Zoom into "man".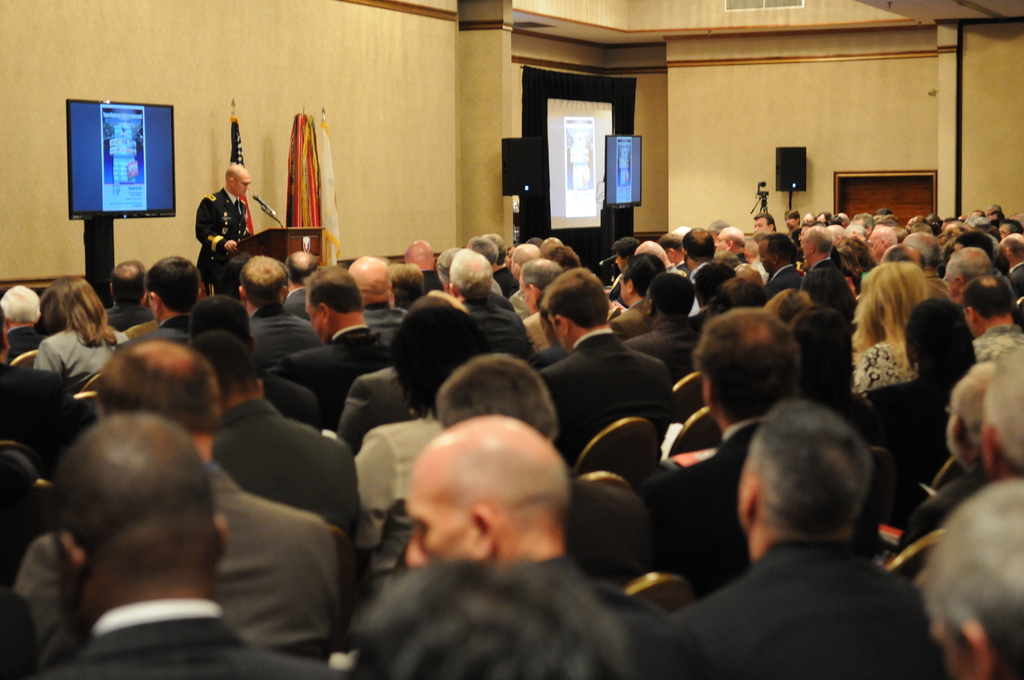
Zoom target: [left=435, top=346, right=660, bottom=588].
